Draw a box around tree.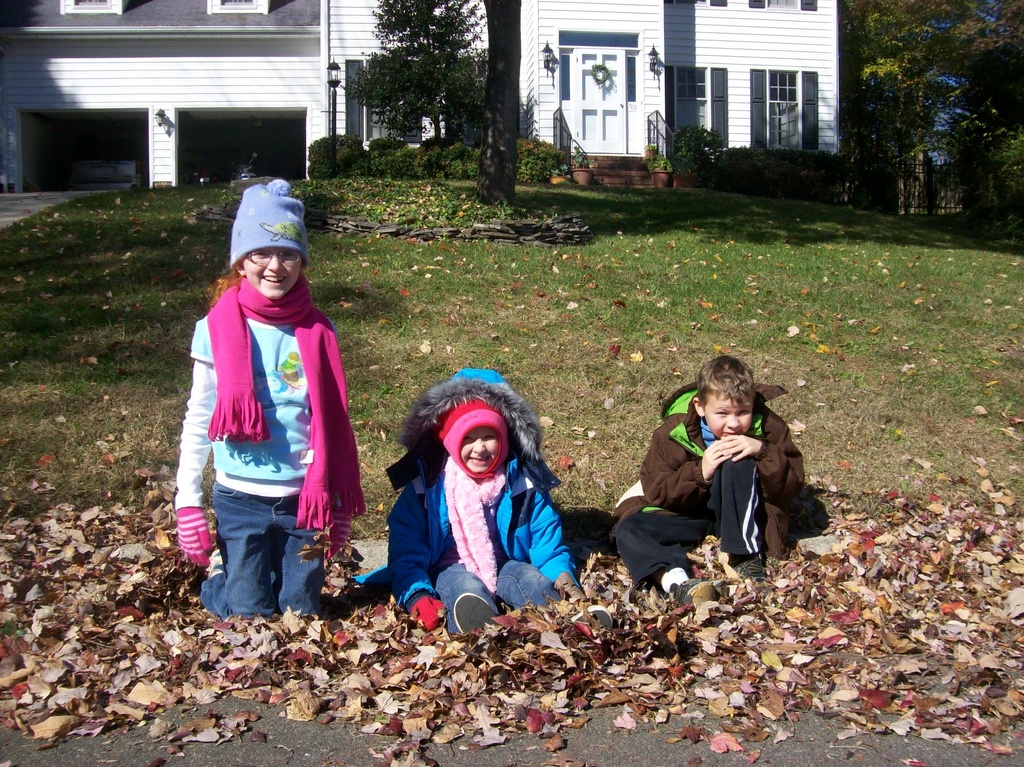
BBox(342, 0, 490, 137).
